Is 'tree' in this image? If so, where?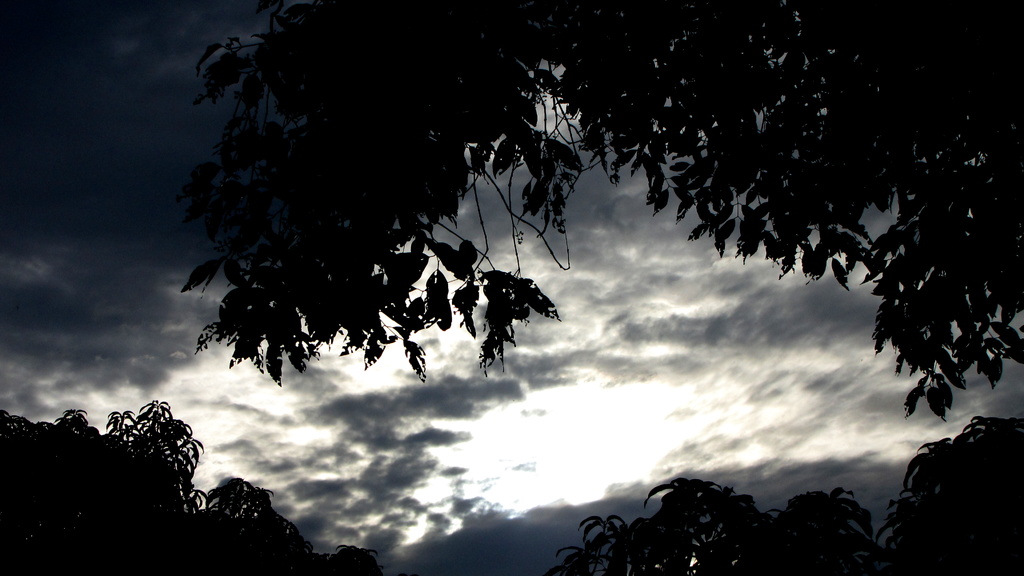
Yes, at (x1=112, y1=0, x2=981, y2=543).
